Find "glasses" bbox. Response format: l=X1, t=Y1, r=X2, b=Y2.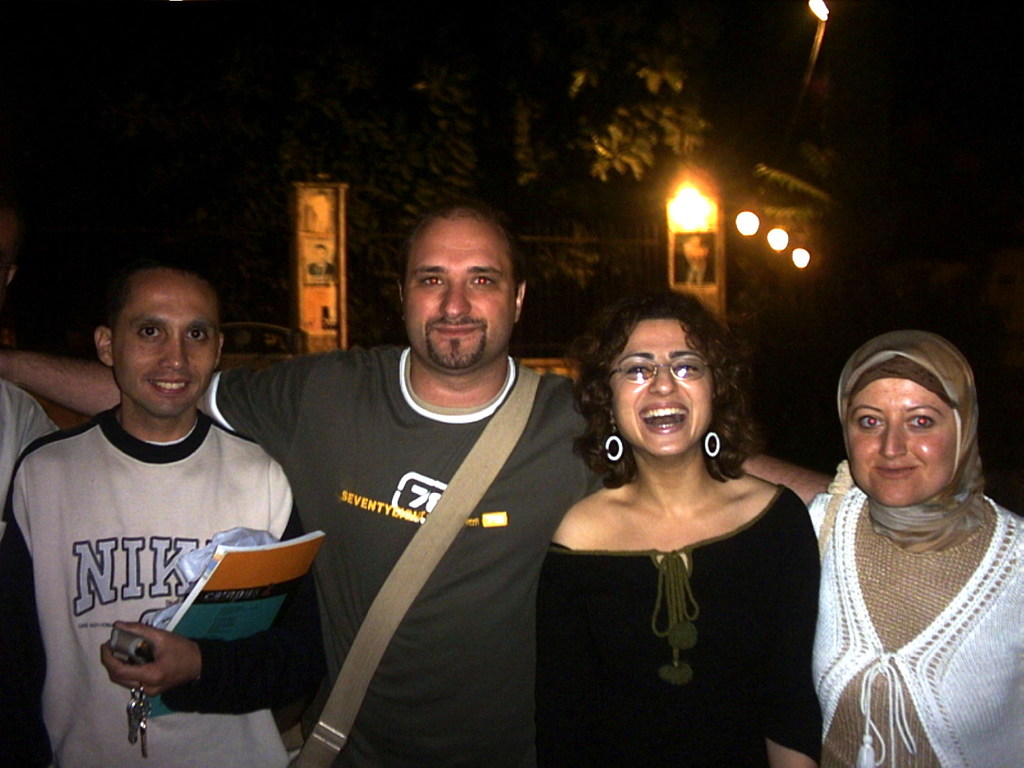
l=602, t=350, r=716, b=390.
